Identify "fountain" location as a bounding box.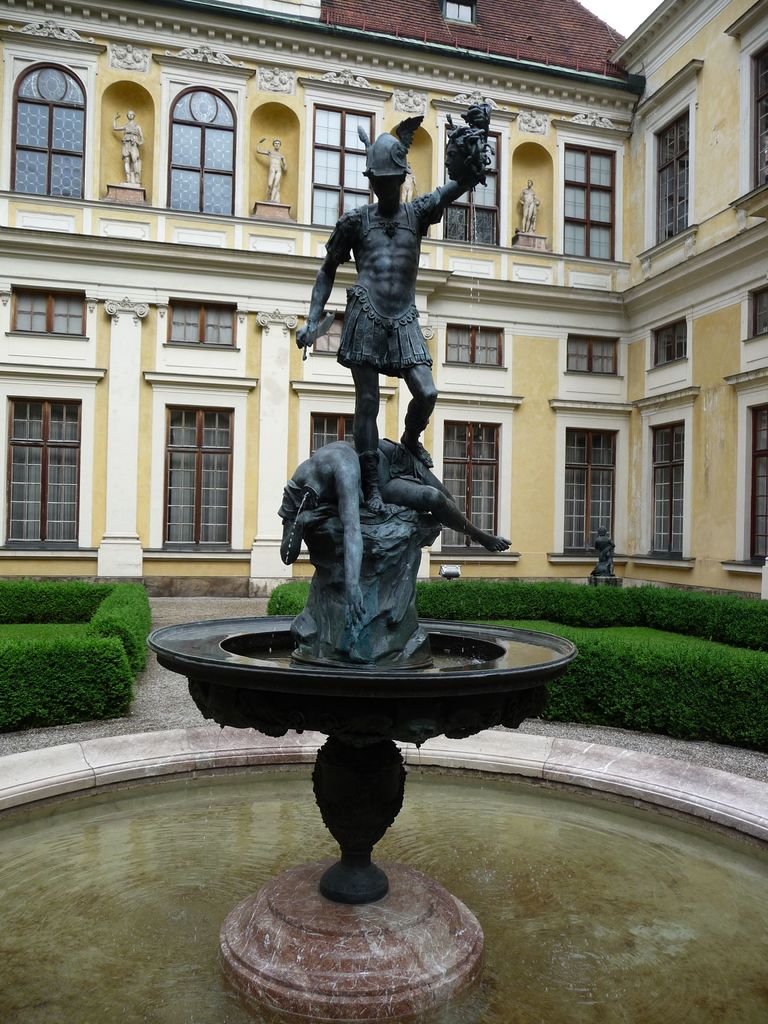
select_region(84, 49, 706, 863).
